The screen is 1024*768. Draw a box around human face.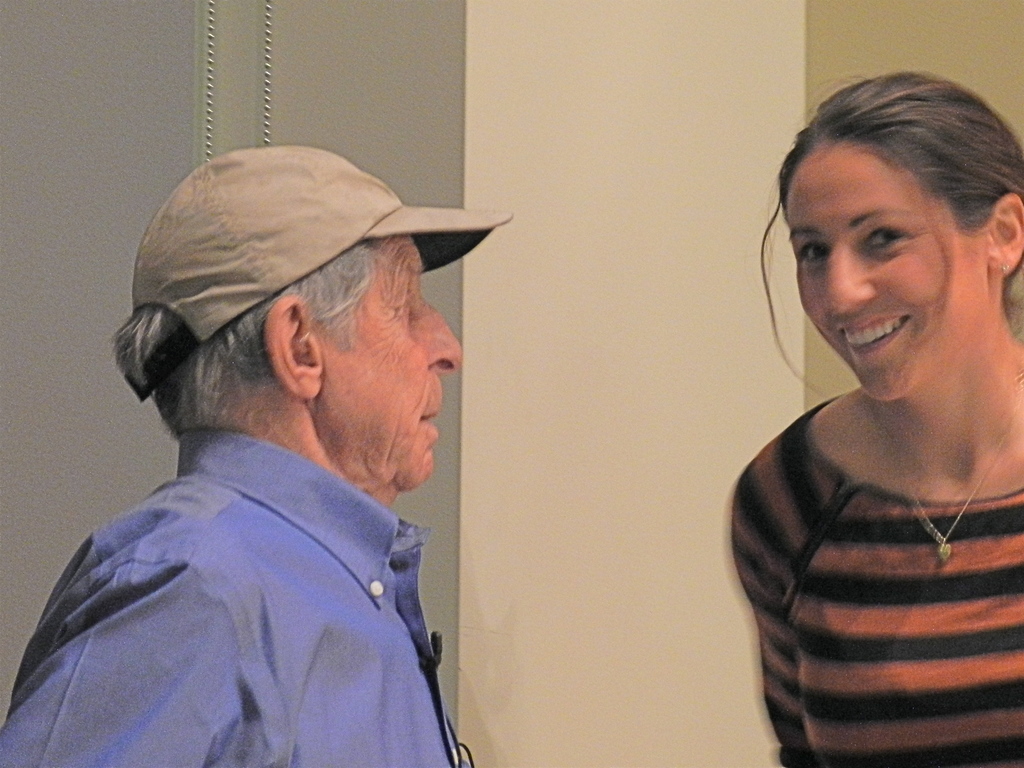
left=781, top=138, right=991, bottom=403.
